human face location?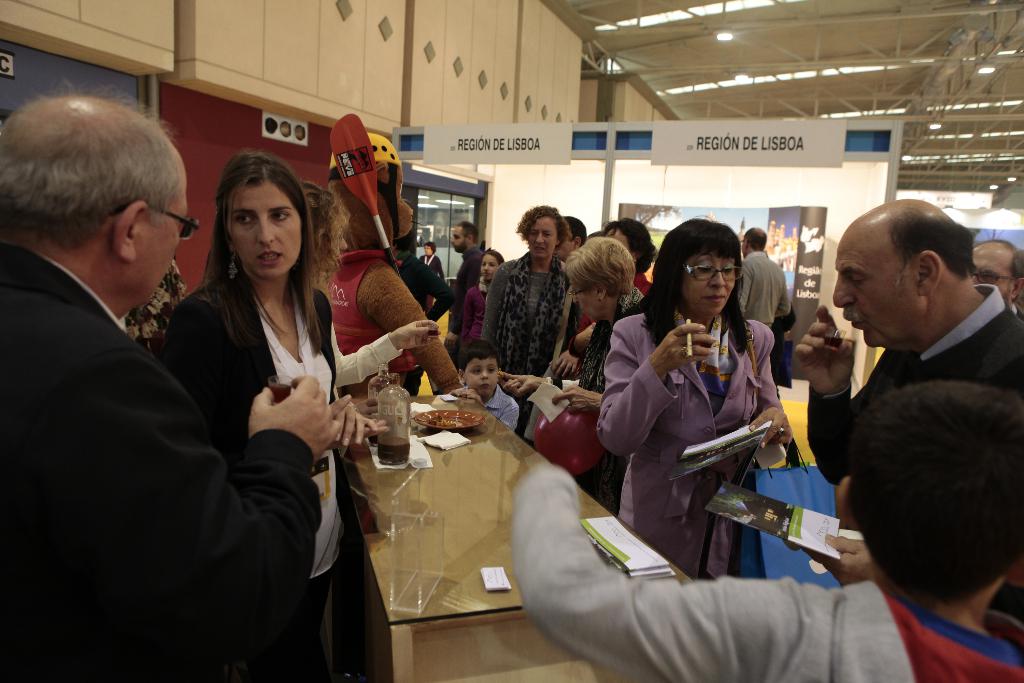
x1=829 y1=222 x2=924 y2=349
